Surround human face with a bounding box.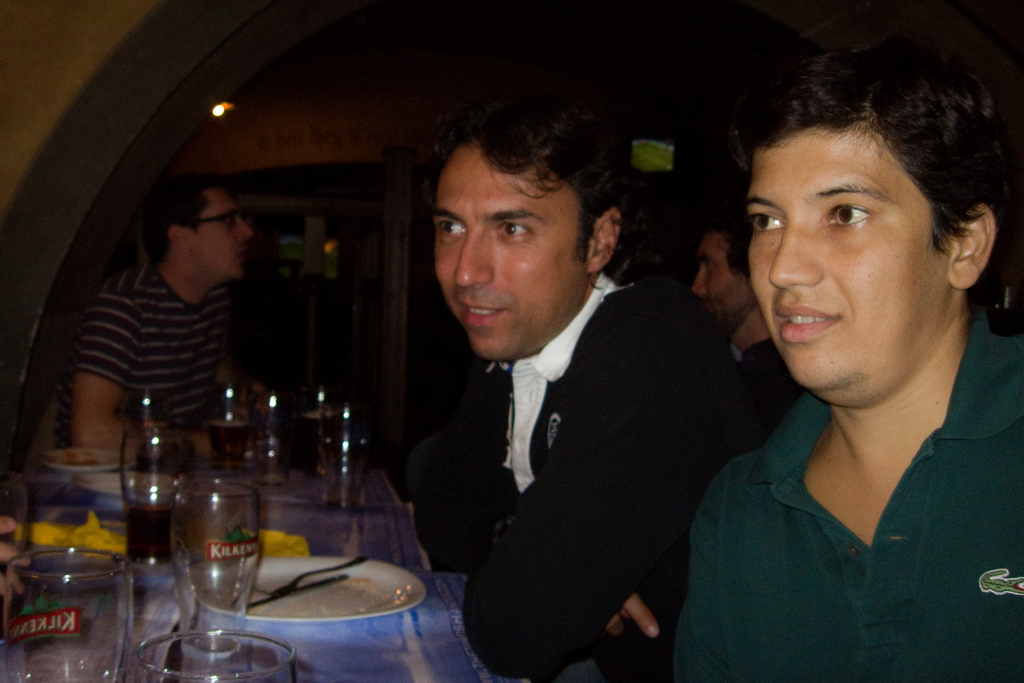
pyautogui.locateOnScreen(432, 135, 582, 368).
